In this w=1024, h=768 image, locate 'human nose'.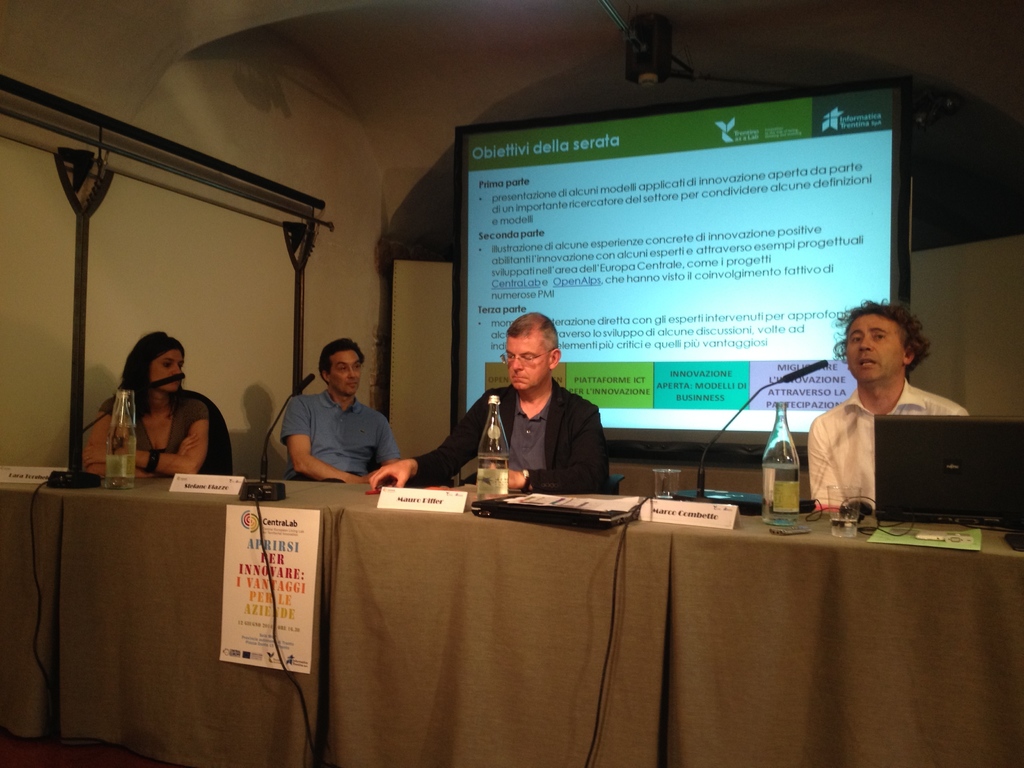
Bounding box: region(349, 368, 359, 379).
